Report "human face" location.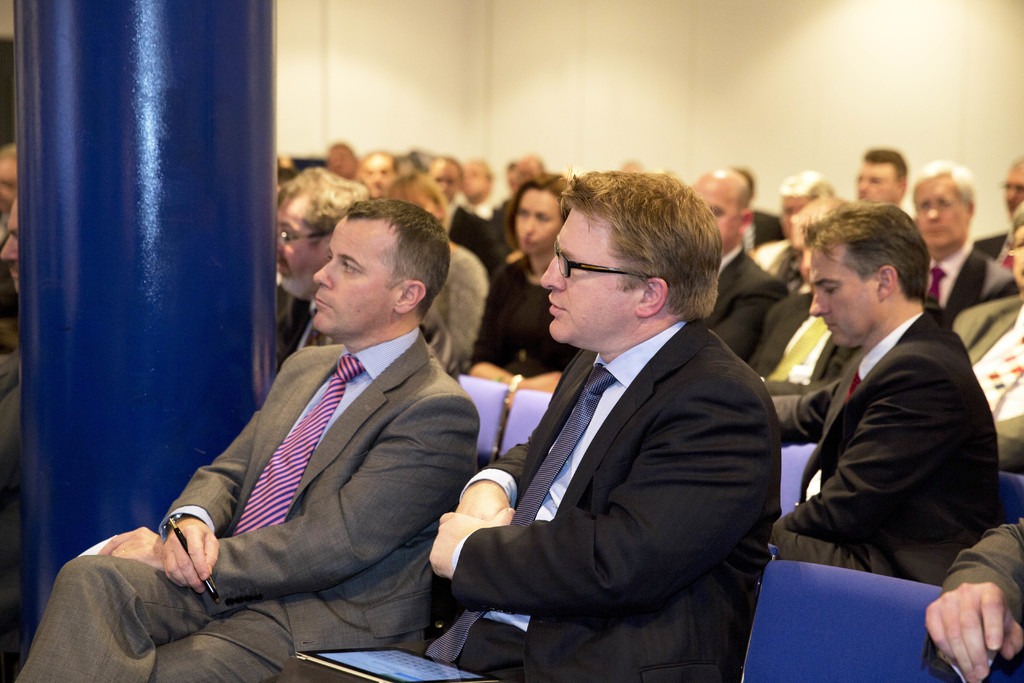
Report: 1011/226/1023/286.
